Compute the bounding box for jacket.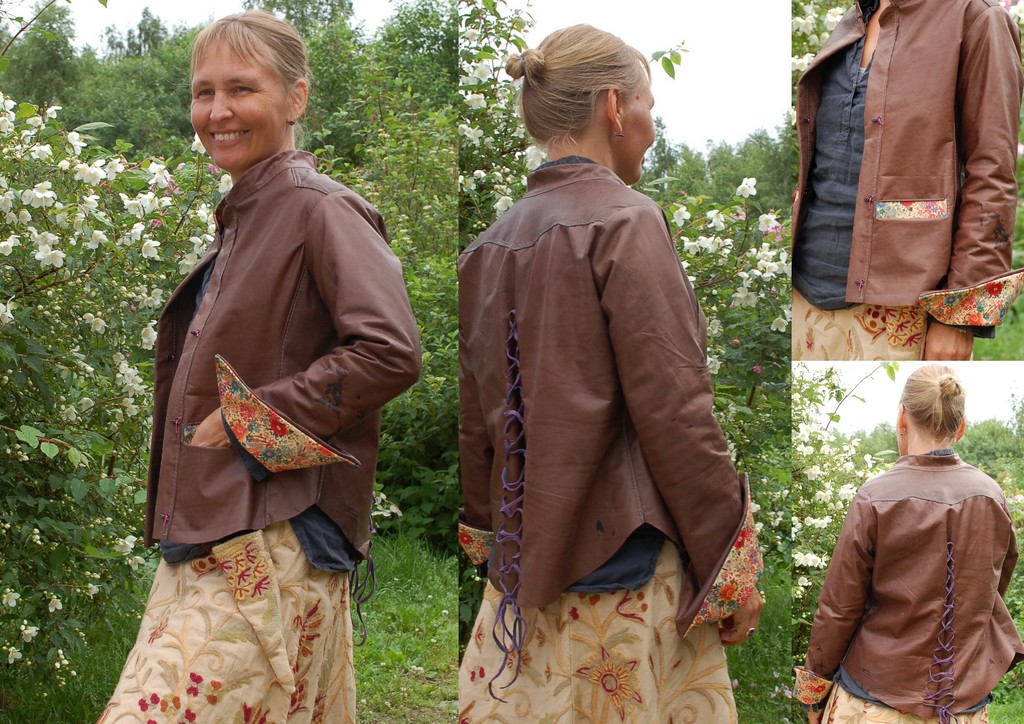
left=788, top=451, right=1023, bottom=712.
